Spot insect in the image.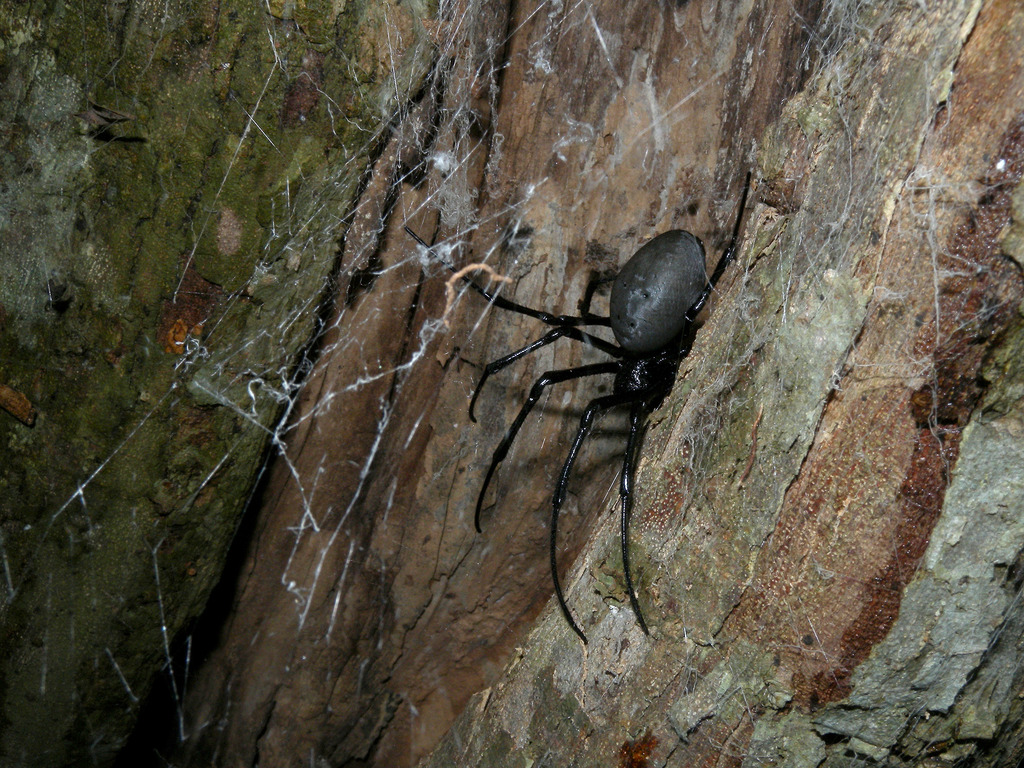
insect found at detection(403, 218, 742, 635).
